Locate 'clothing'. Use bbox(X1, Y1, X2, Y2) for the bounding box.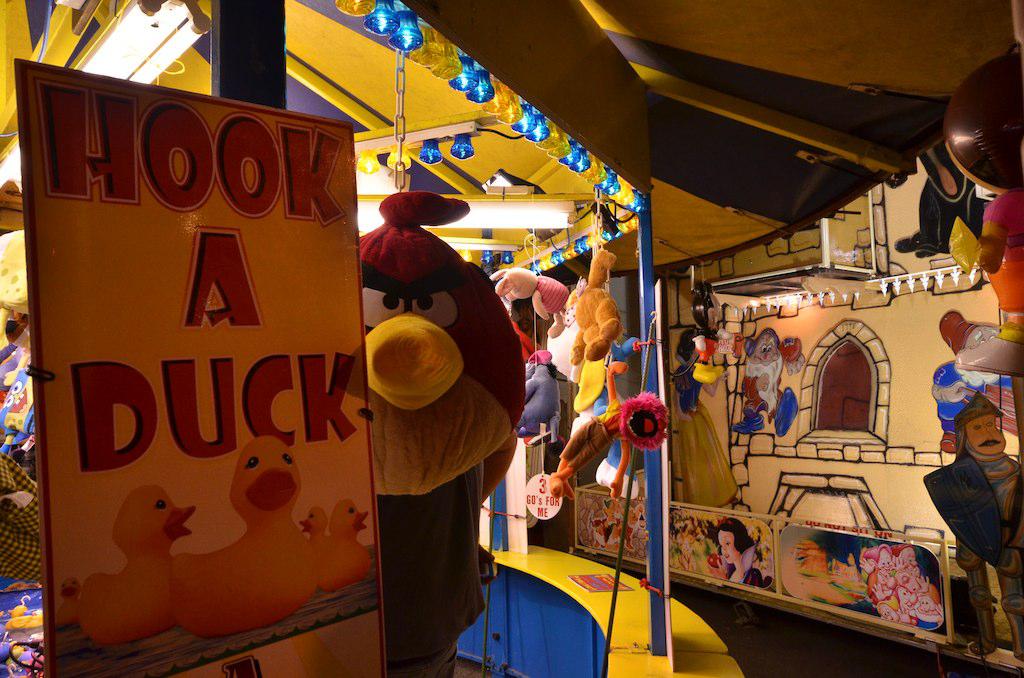
bbox(974, 187, 1023, 327).
